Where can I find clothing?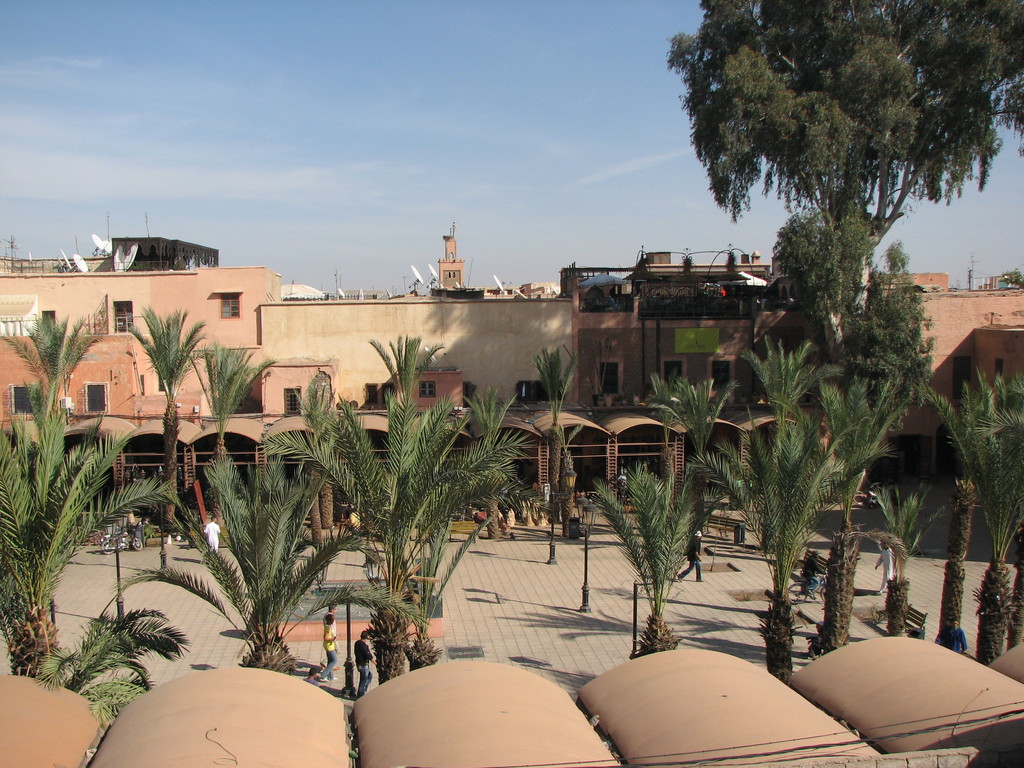
You can find it at (x1=324, y1=611, x2=340, y2=653).
